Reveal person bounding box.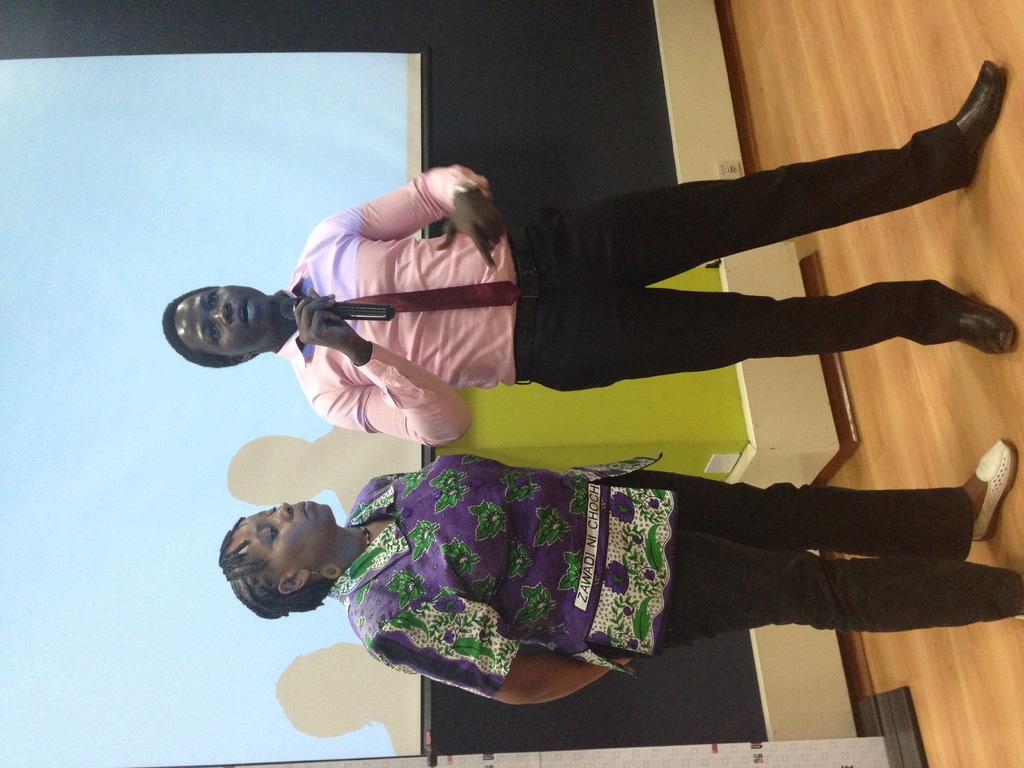
Revealed: {"left": 220, "top": 436, "right": 1023, "bottom": 712}.
